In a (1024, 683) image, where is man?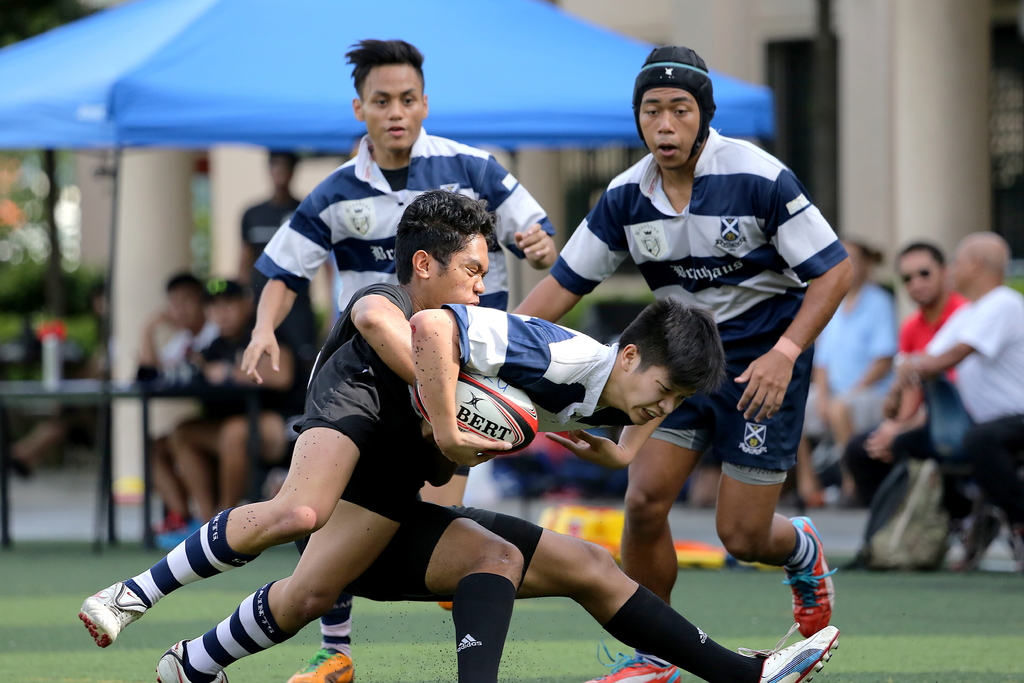
<box>72,300,725,682</box>.
